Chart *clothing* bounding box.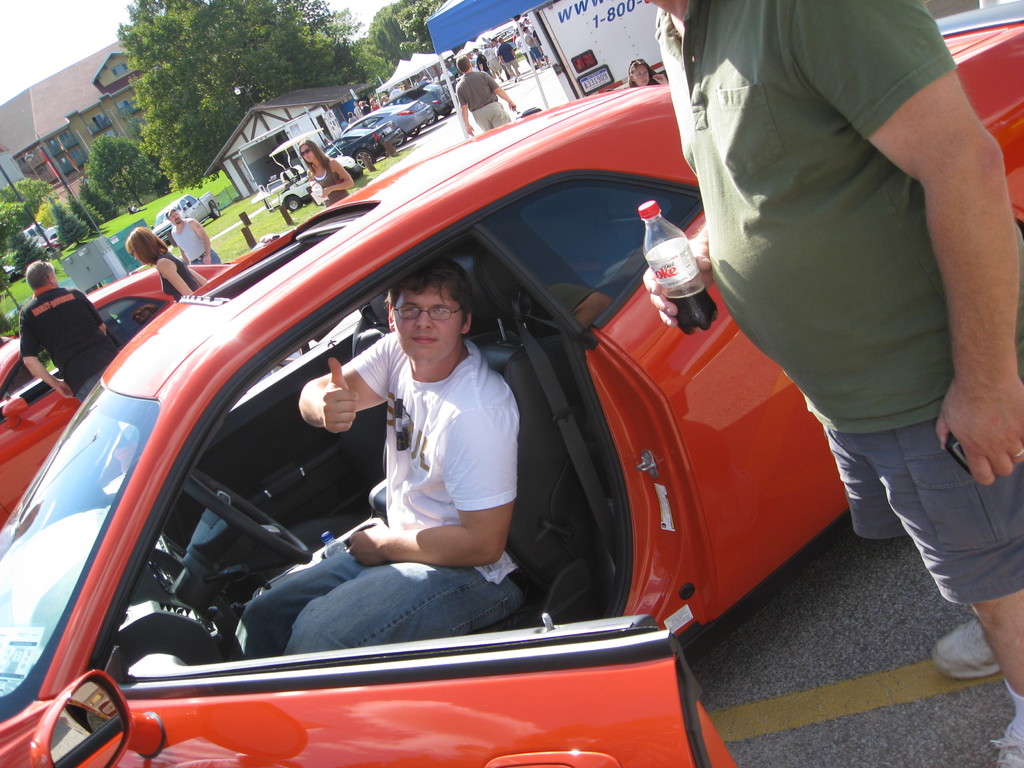
Charted: bbox=[484, 45, 497, 70].
